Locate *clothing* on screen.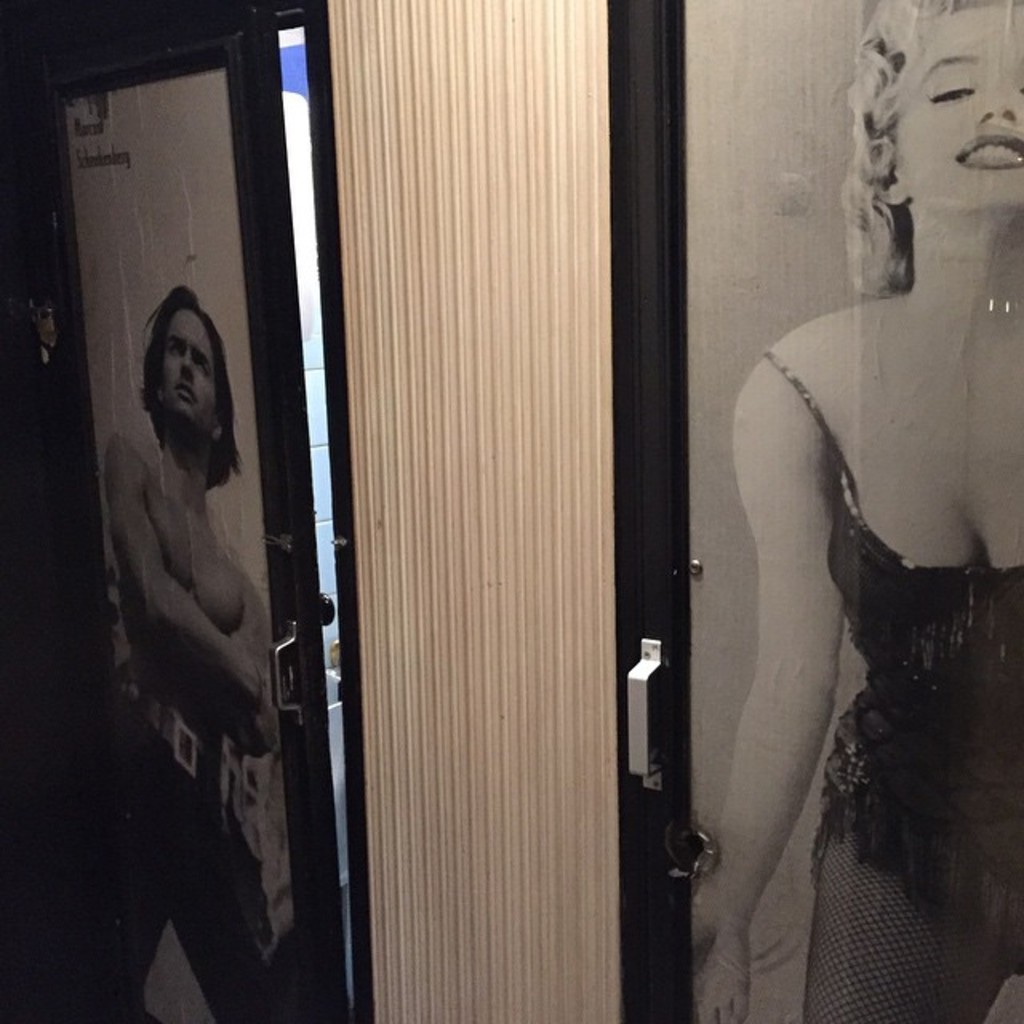
On screen at <bbox>757, 346, 1022, 1022</bbox>.
